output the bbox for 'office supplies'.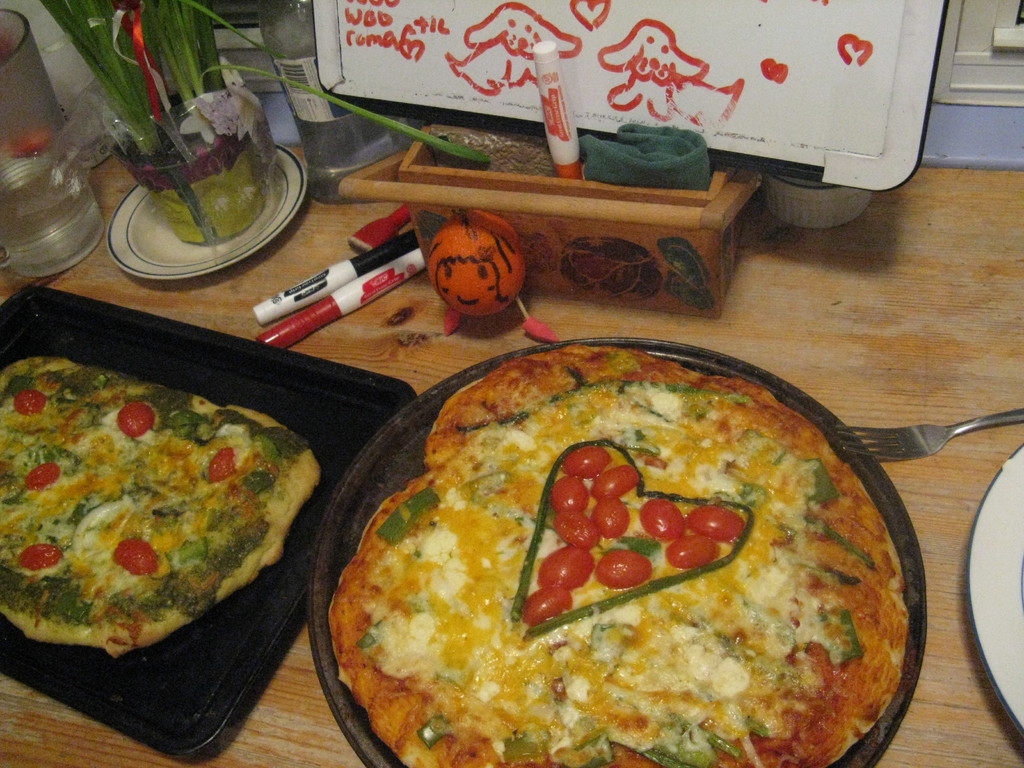
bbox(257, 216, 438, 333).
